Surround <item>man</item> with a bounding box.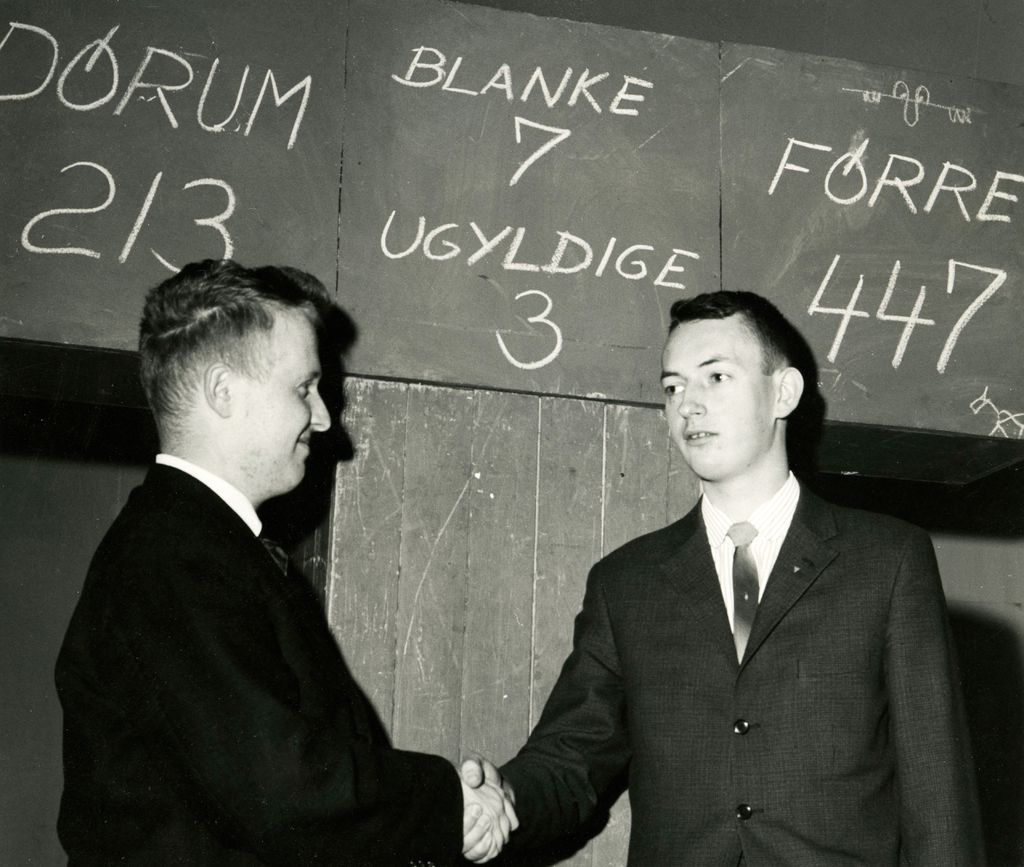
box=[53, 252, 520, 866].
